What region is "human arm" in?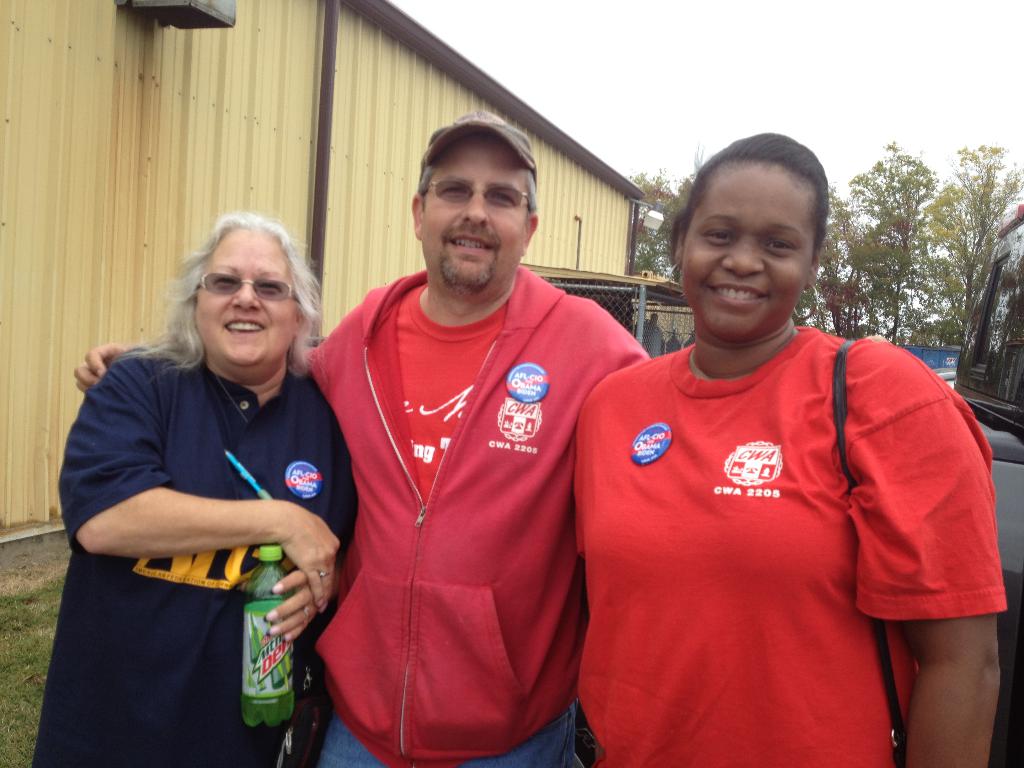
(856,384,1004,767).
